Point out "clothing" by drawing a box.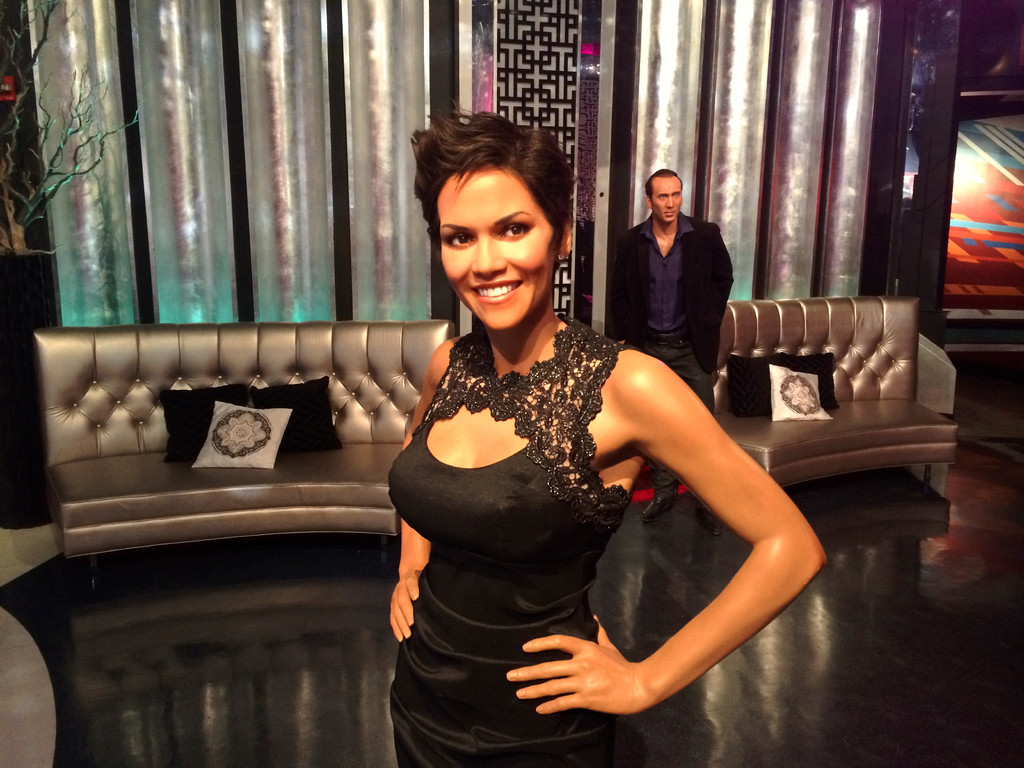
BBox(607, 212, 737, 504).
